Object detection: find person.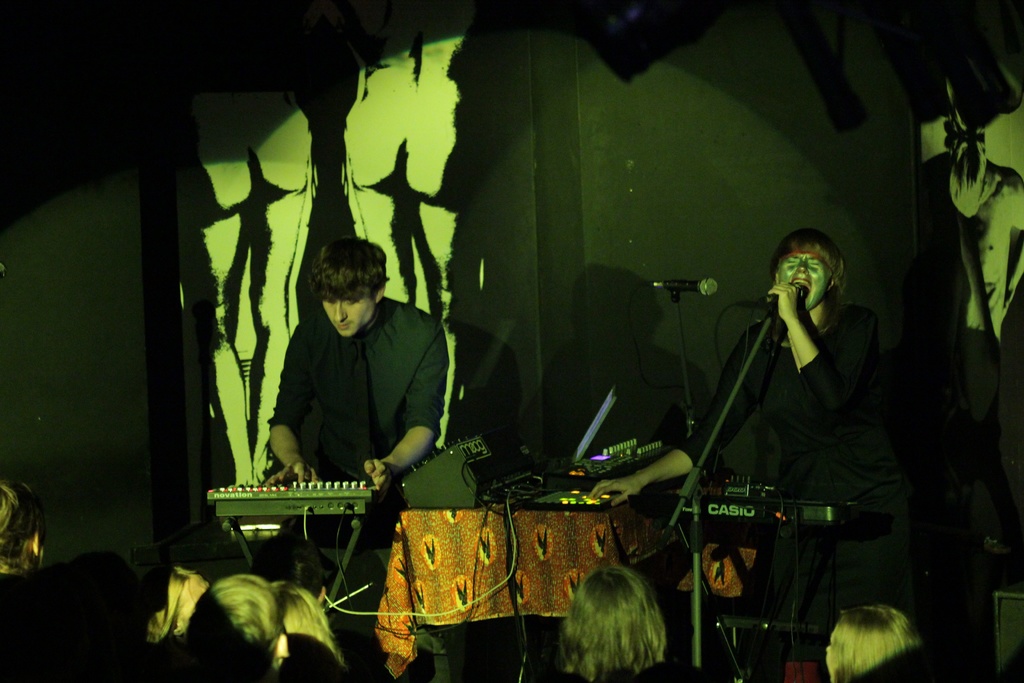
691,185,903,645.
